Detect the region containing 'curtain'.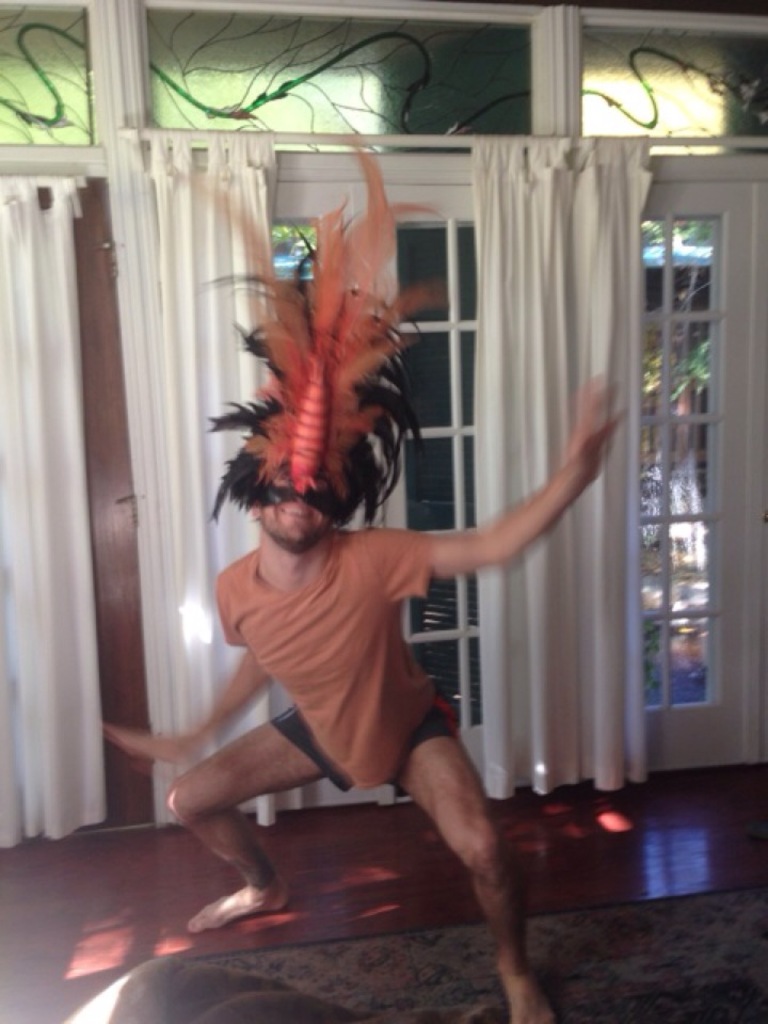
x1=0, y1=170, x2=124, y2=860.
